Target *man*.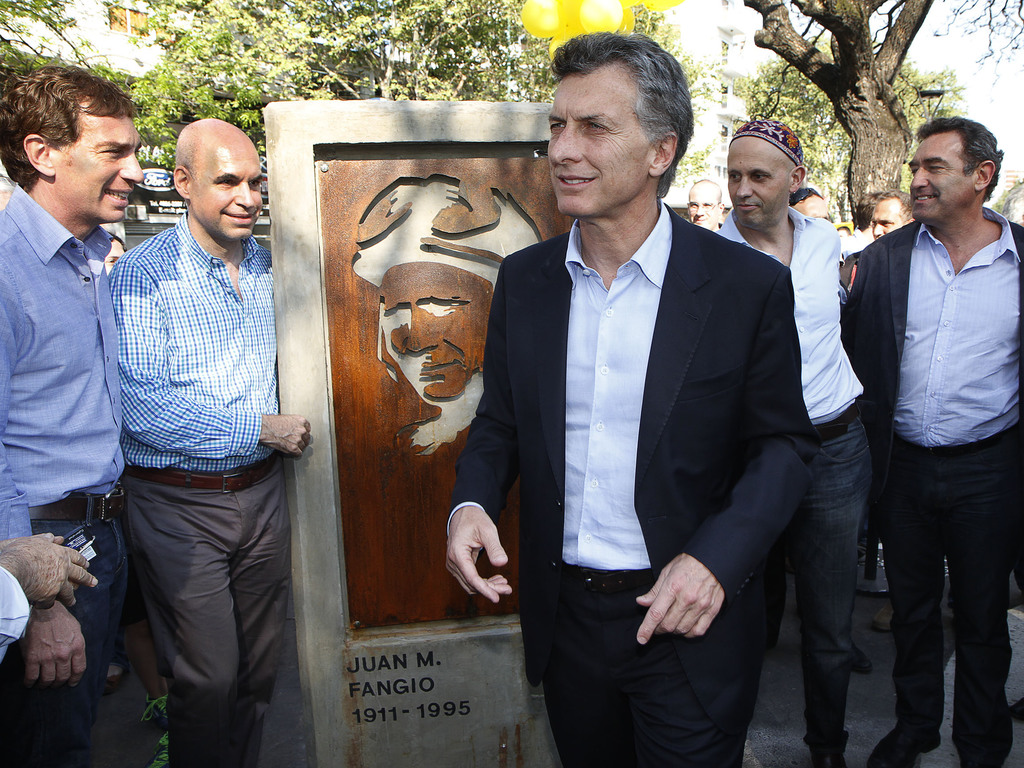
Target region: 865, 191, 918, 237.
